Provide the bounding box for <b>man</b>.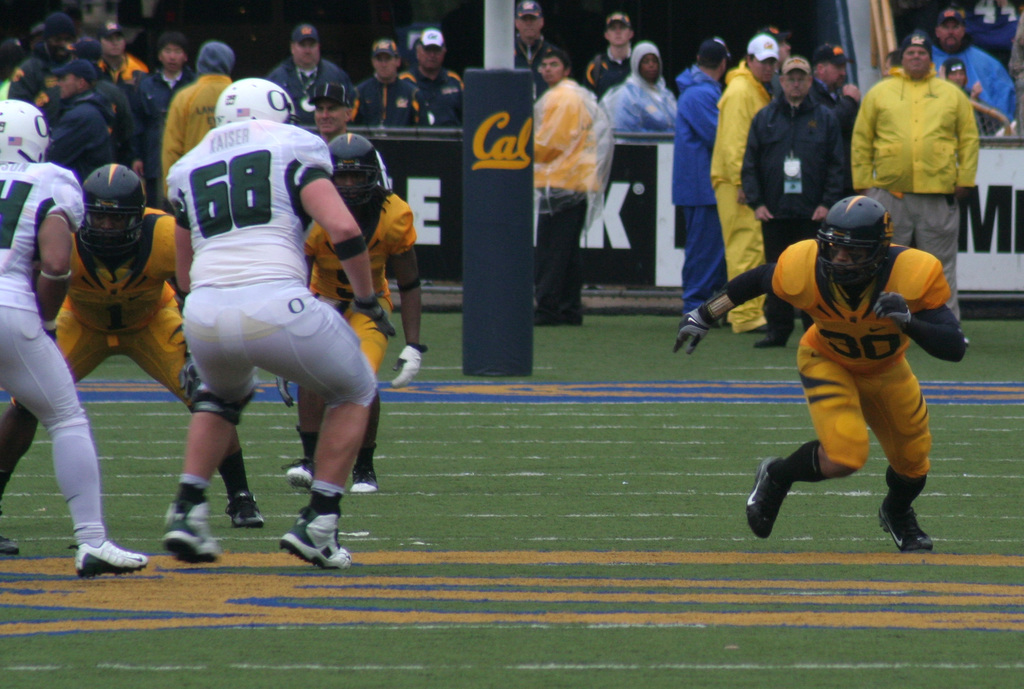
x1=837, y1=29, x2=982, y2=323.
